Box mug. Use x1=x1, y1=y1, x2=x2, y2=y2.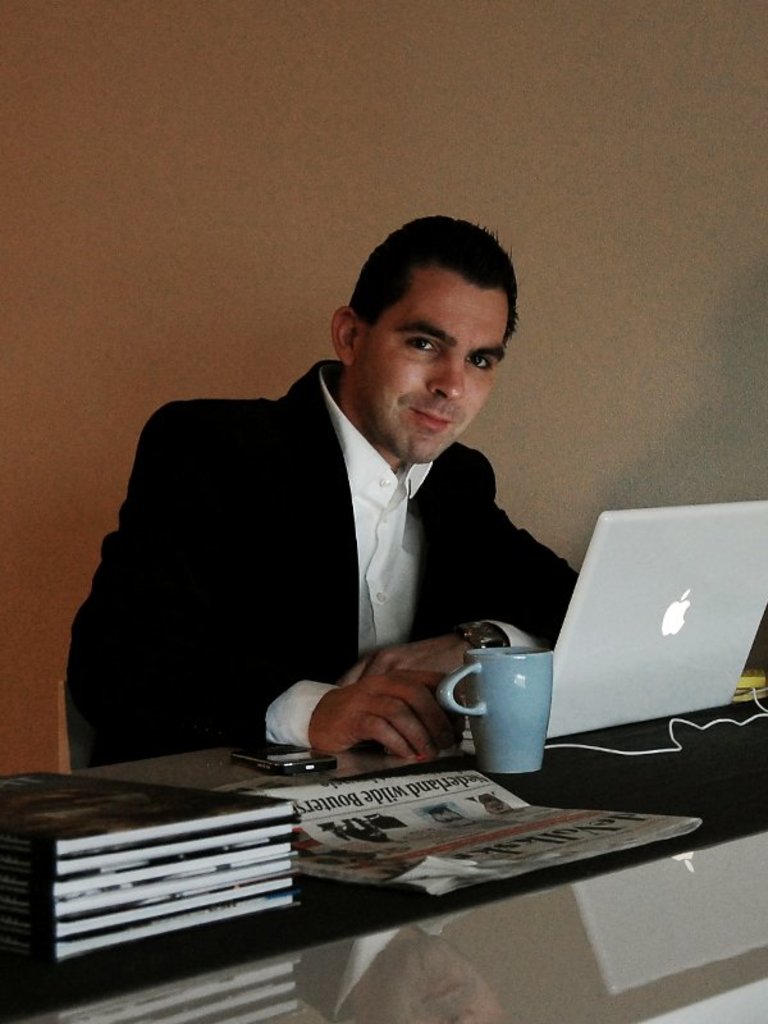
x1=440, y1=648, x2=553, y2=774.
